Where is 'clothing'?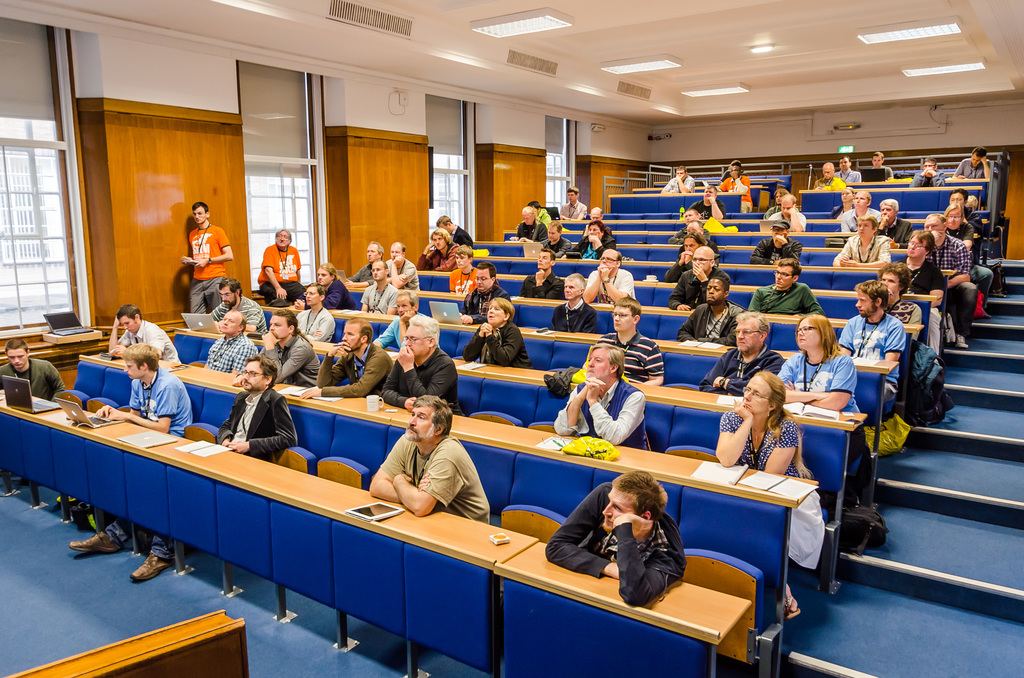
l=724, t=404, r=822, b=583.
